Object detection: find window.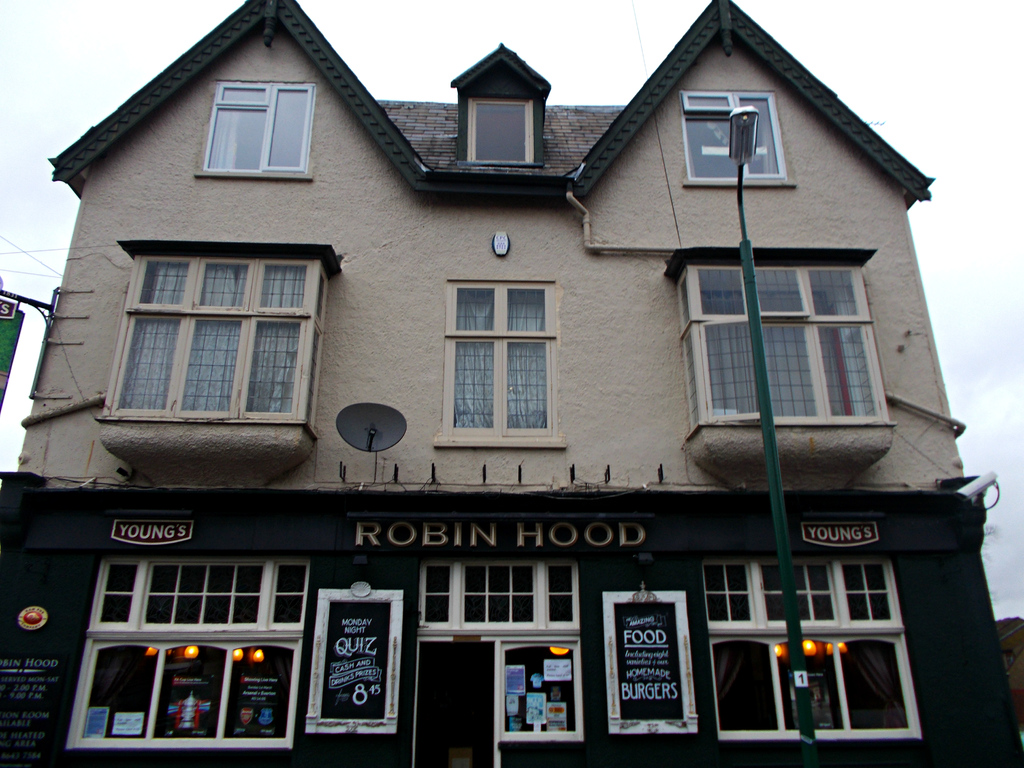
pyautogui.locateOnScreen(196, 84, 324, 181).
